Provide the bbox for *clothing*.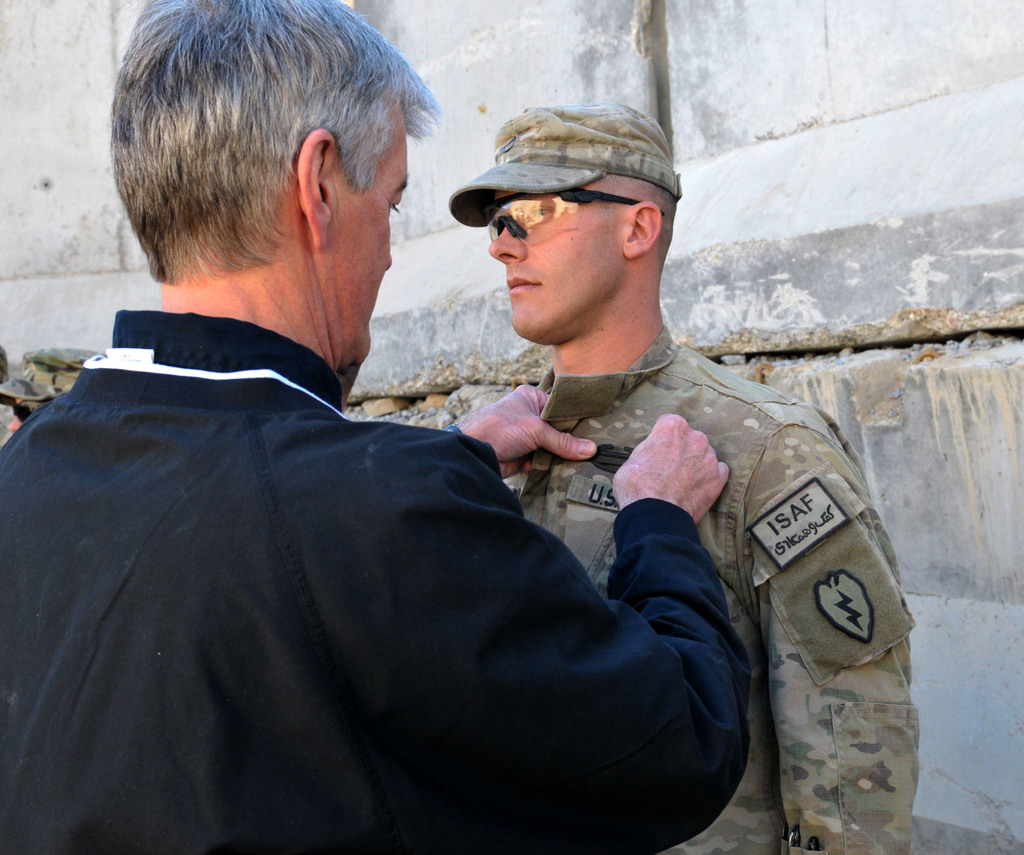
[488,320,922,854].
